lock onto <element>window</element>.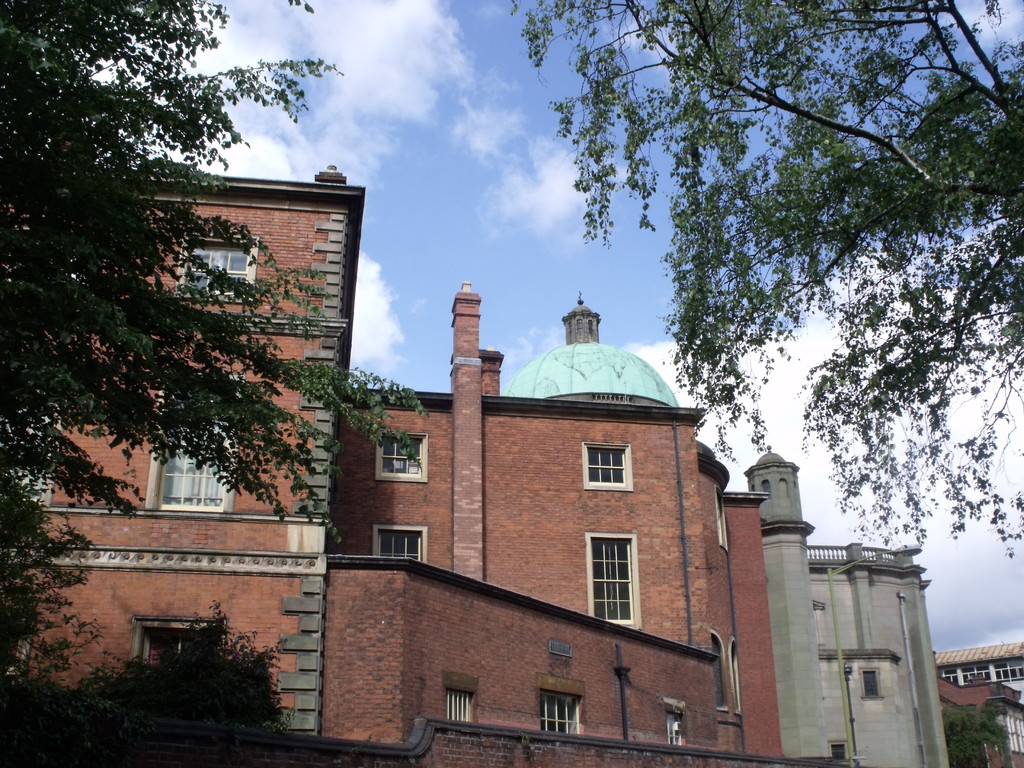
Locked: 538 678 594 739.
